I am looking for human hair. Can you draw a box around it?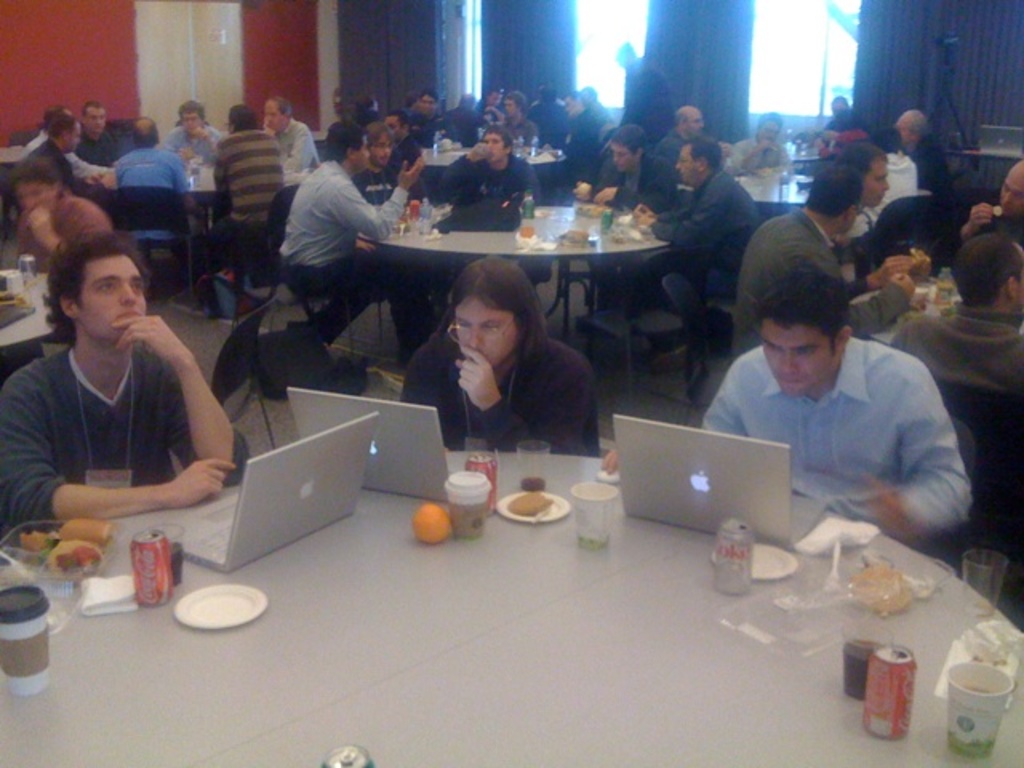
Sure, the bounding box is (485, 123, 512, 142).
